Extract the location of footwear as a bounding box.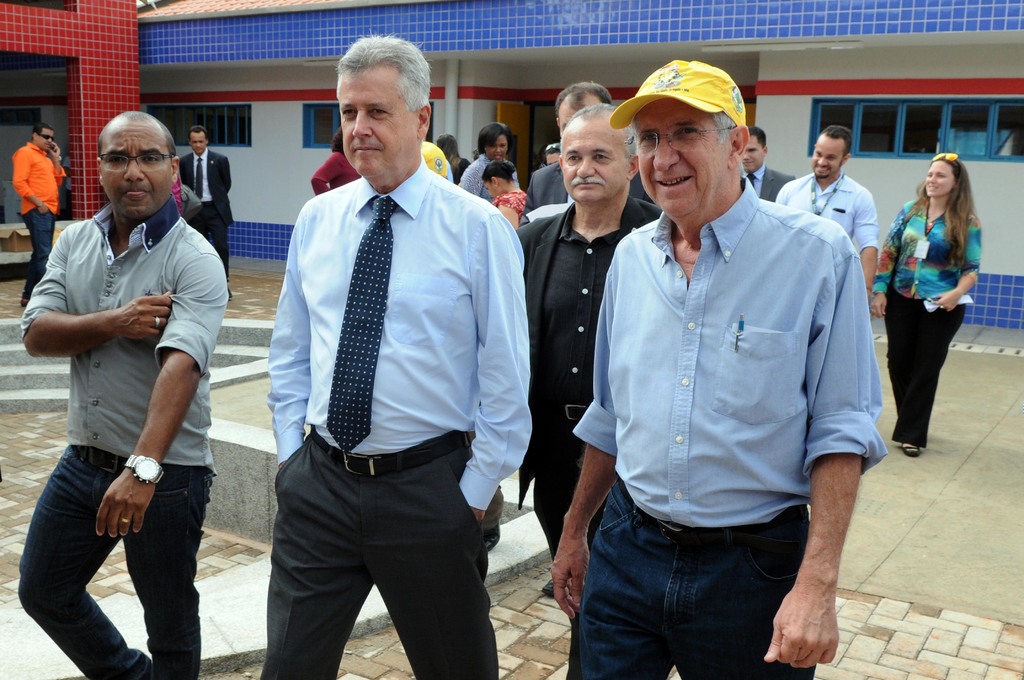
bbox(900, 440, 925, 458).
